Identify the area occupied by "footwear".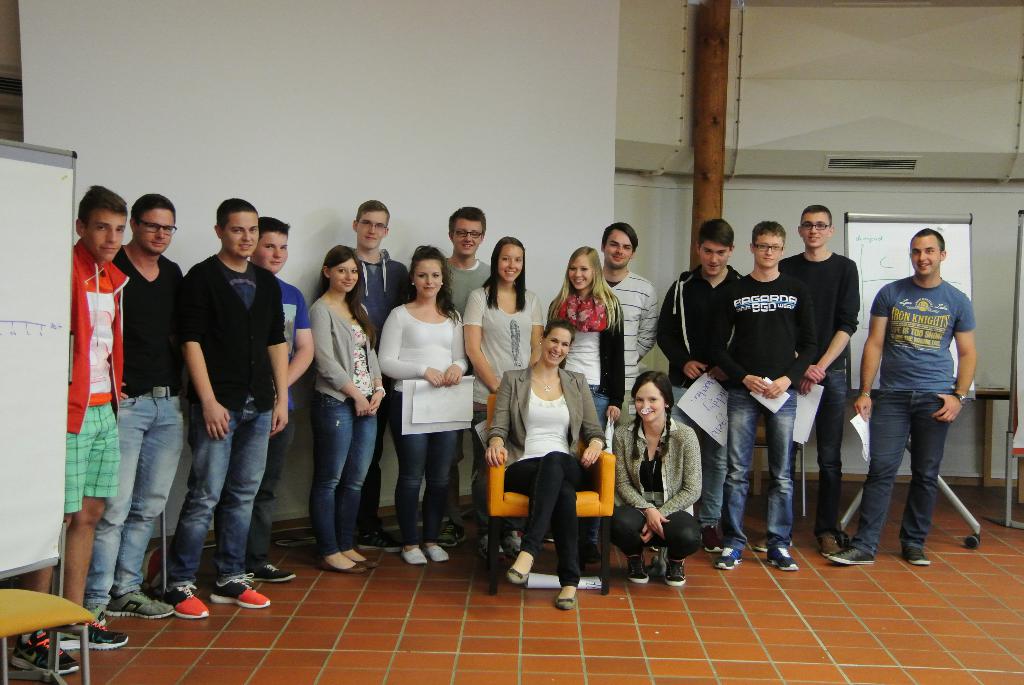
Area: [x1=662, y1=558, x2=683, y2=589].
